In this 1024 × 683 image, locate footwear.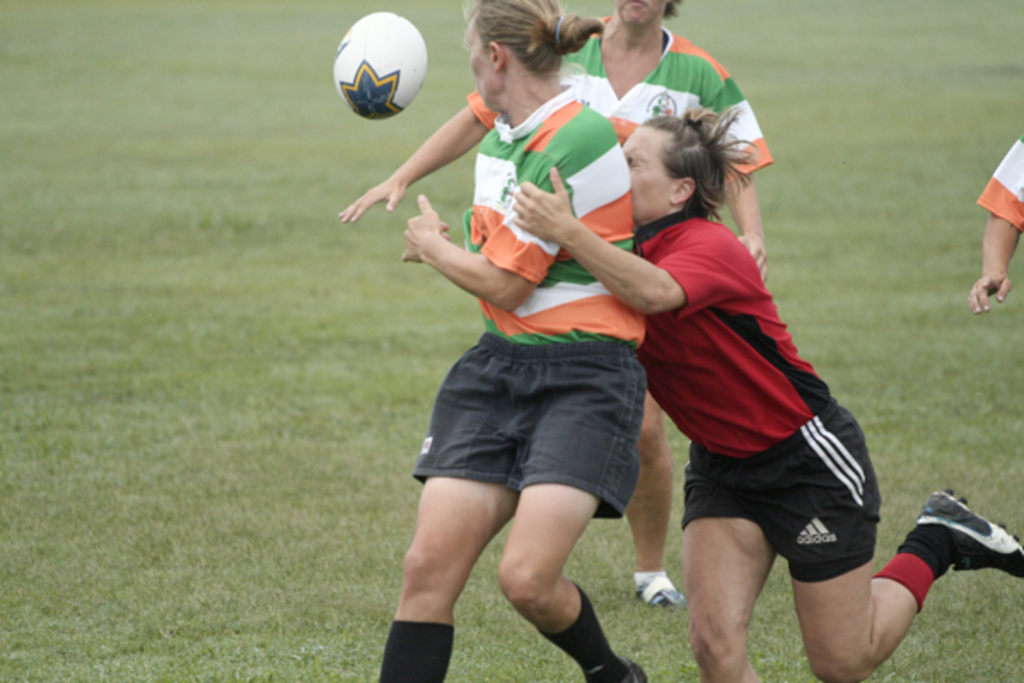
Bounding box: [631, 572, 691, 611].
